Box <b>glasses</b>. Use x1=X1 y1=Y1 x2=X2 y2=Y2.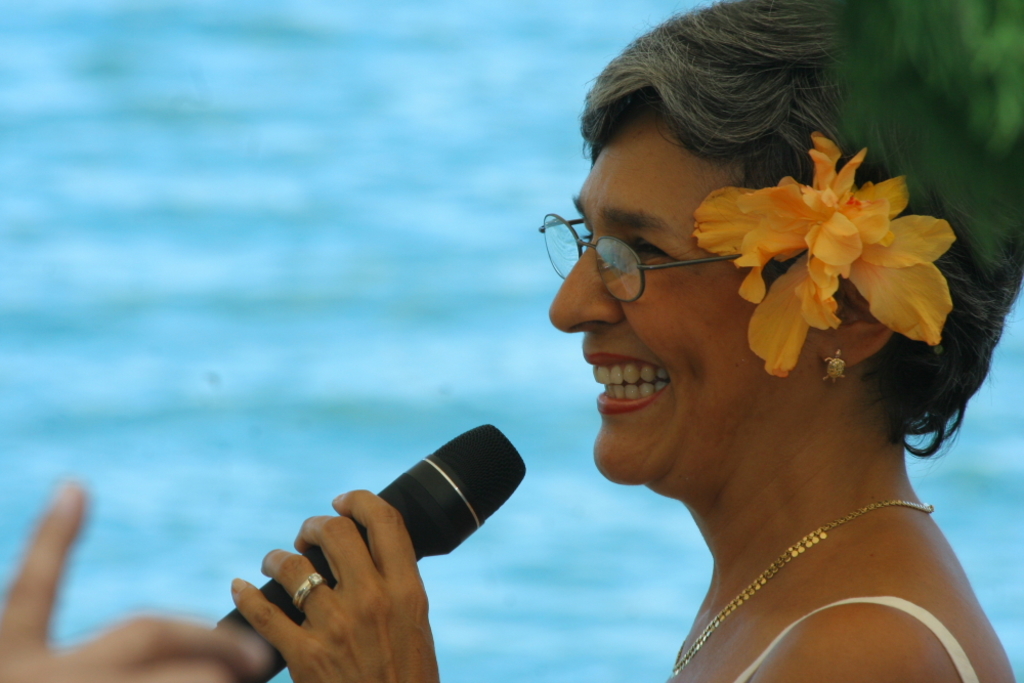
x1=538 y1=211 x2=758 y2=309.
